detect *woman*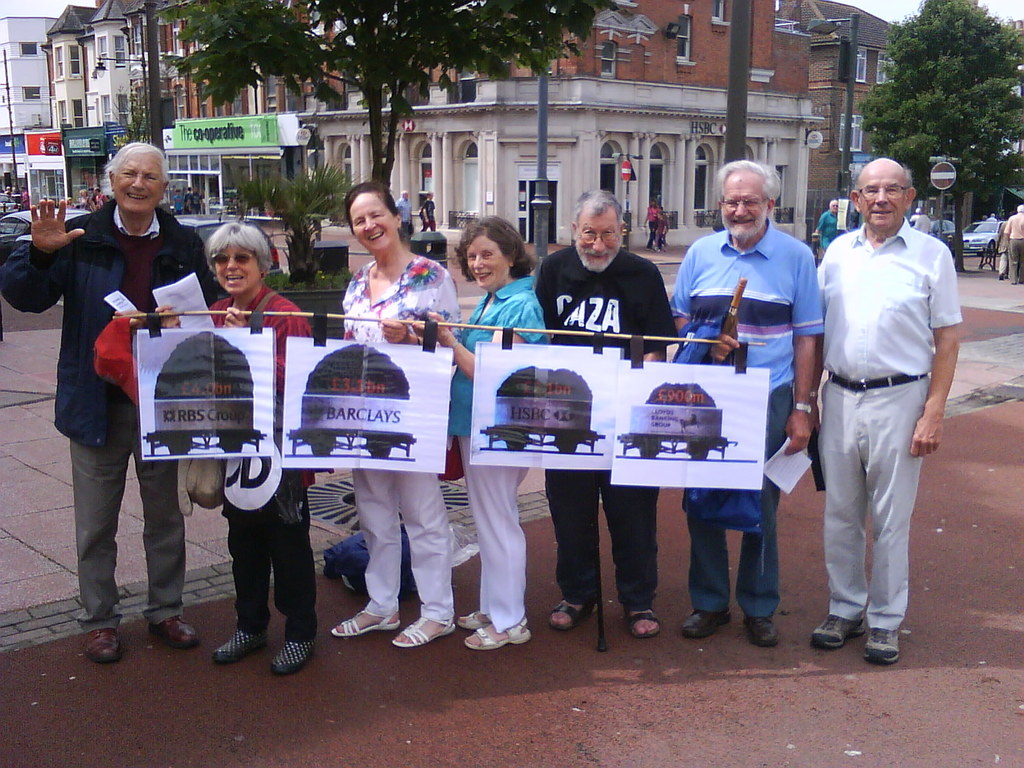
select_region(813, 200, 841, 259)
